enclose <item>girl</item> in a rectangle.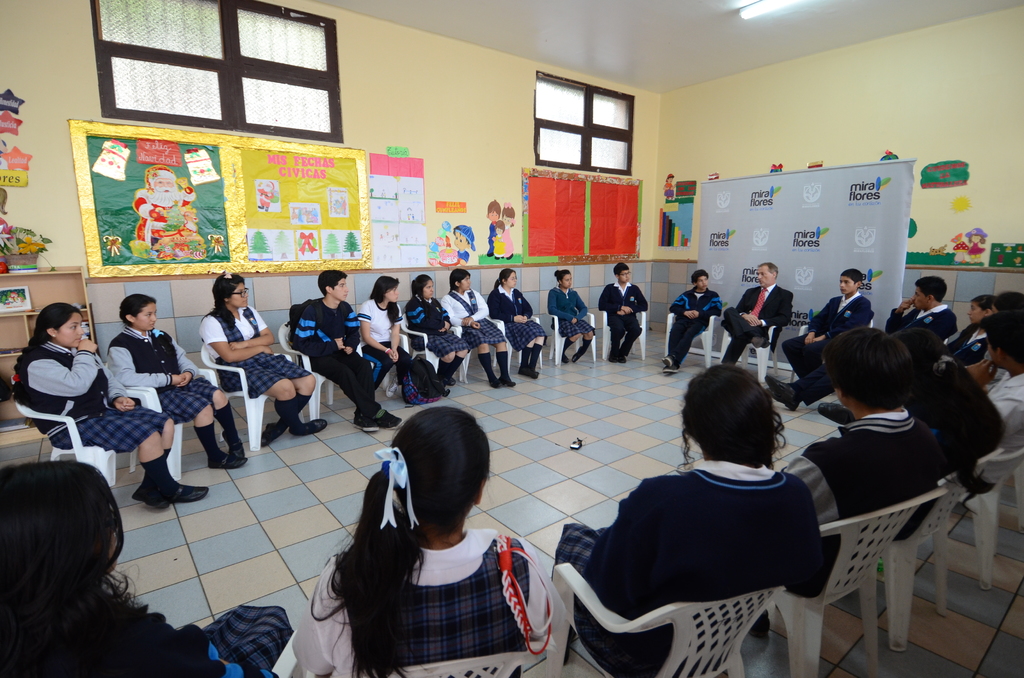
l=548, t=362, r=826, b=677.
